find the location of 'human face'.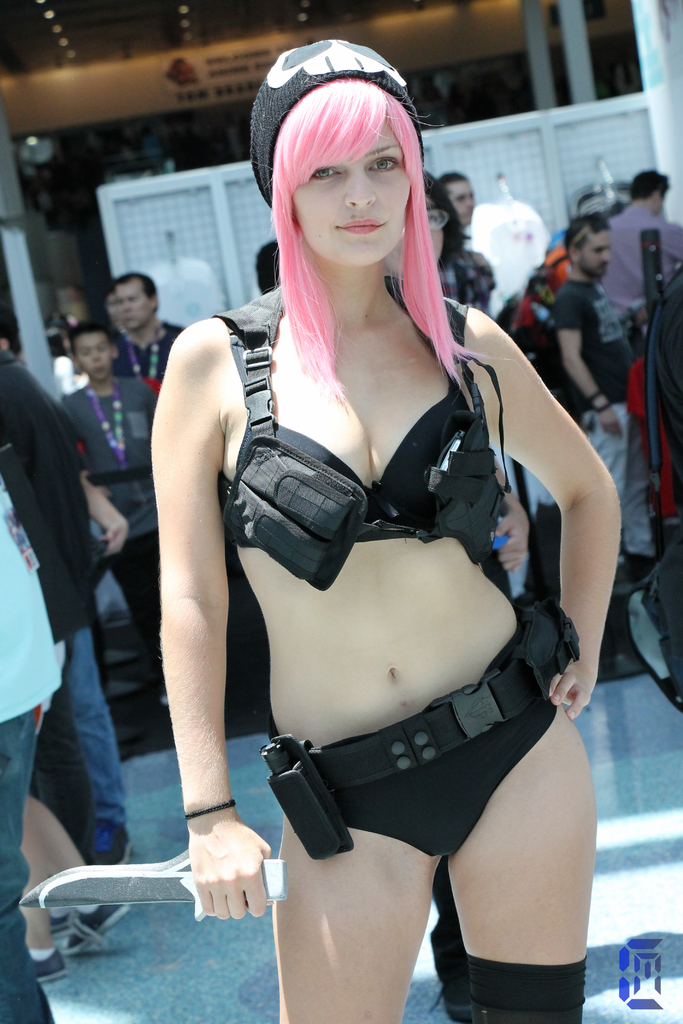
Location: locate(297, 113, 413, 268).
